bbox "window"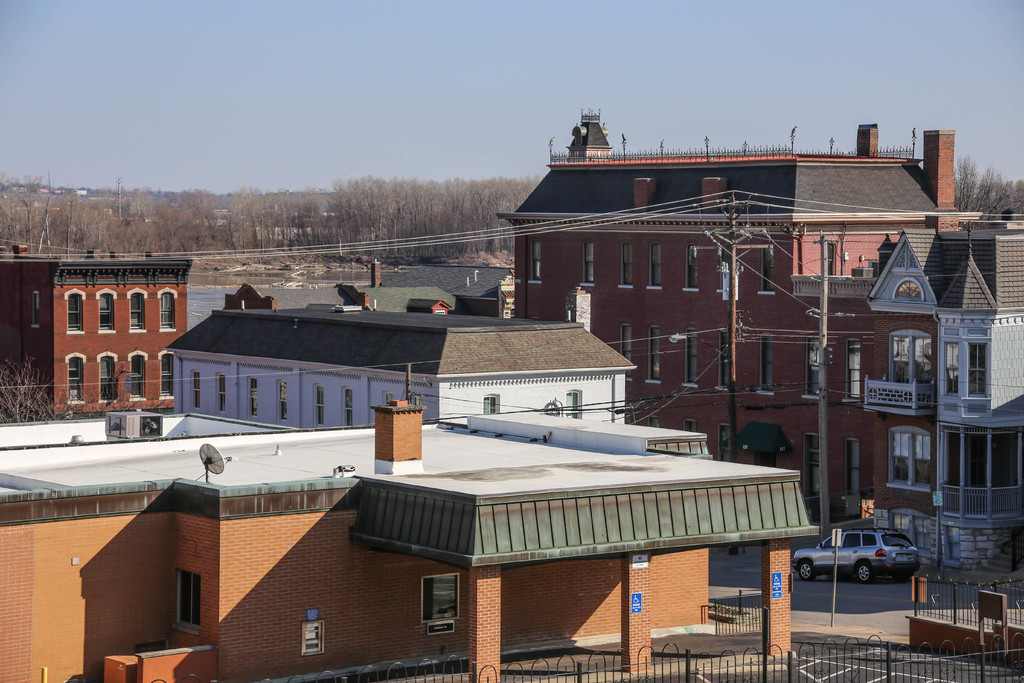
(x1=97, y1=290, x2=122, y2=334)
